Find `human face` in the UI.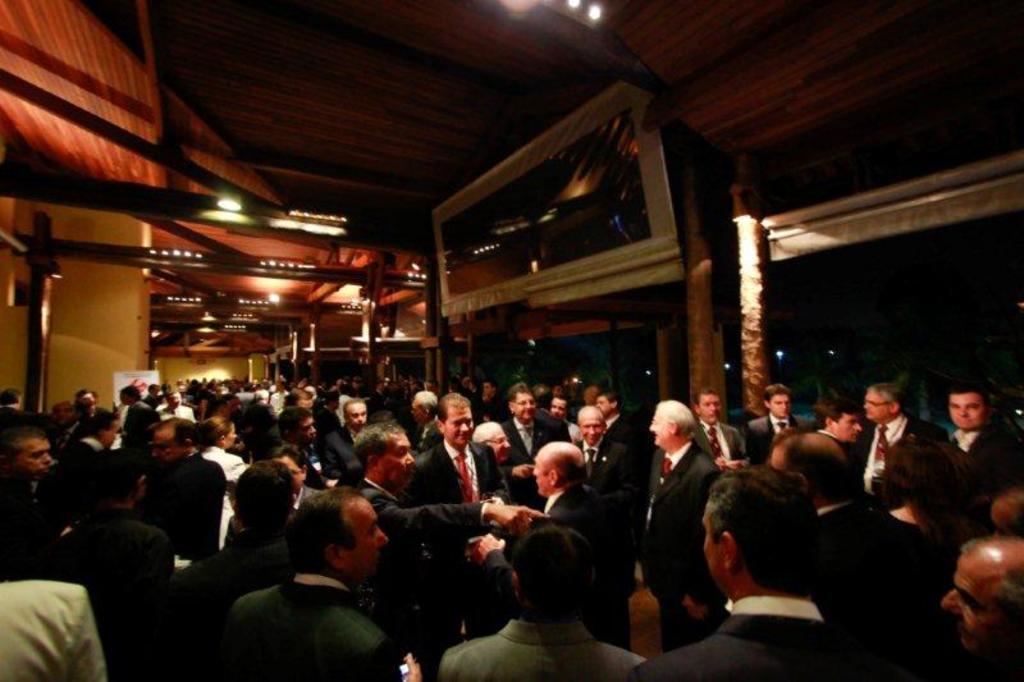
UI element at [left=447, top=402, right=471, bottom=440].
